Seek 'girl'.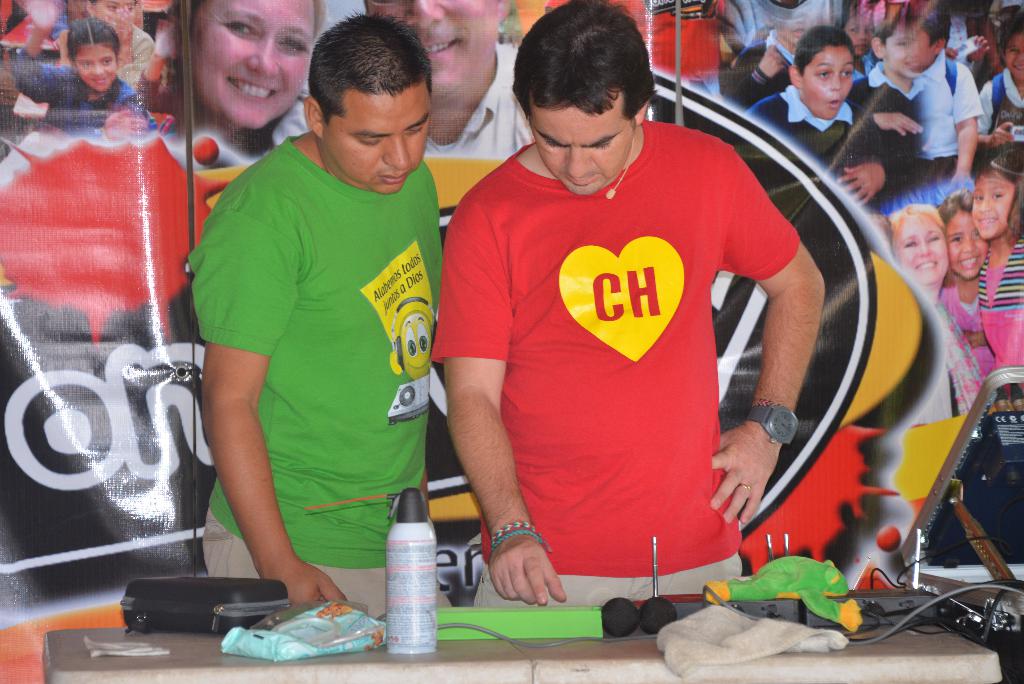
(left=947, top=198, right=991, bottom=362).
